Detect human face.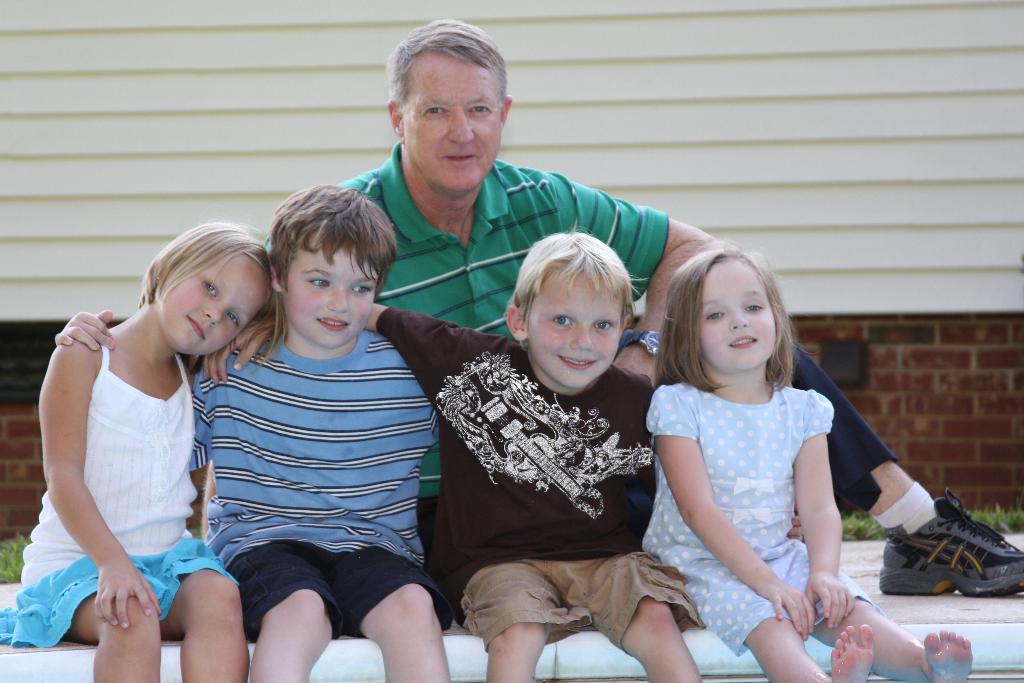
Detected at <region>527, 269, 619, 389</region>.
